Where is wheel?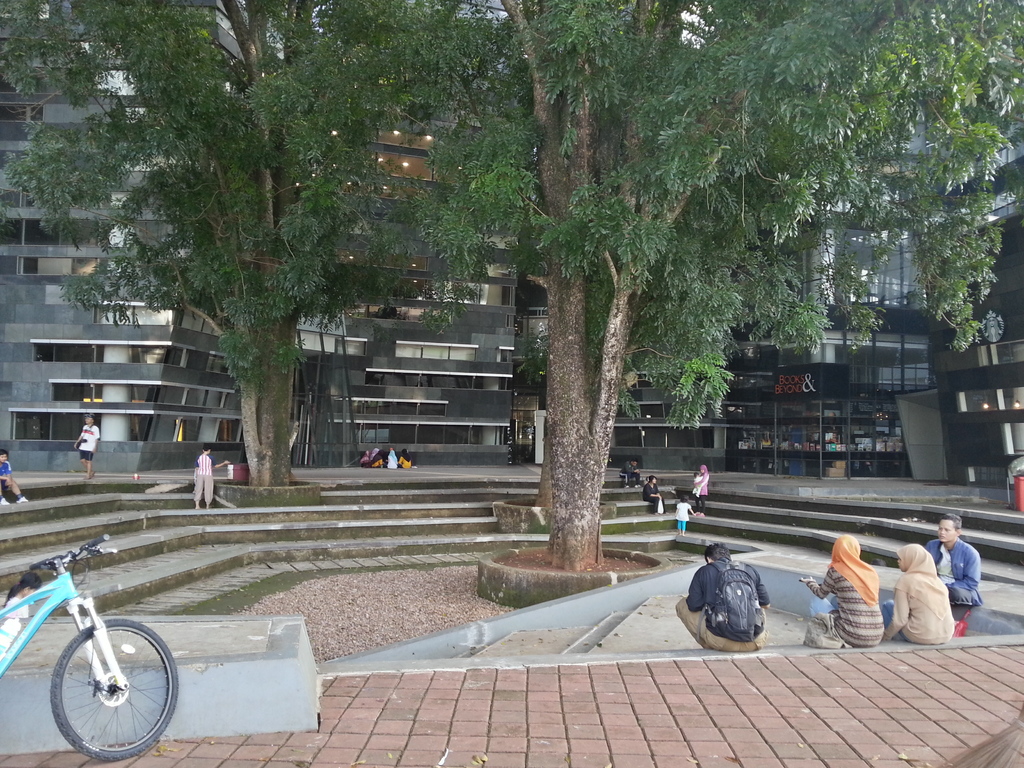
select_region(51, 618, 177, 761).
